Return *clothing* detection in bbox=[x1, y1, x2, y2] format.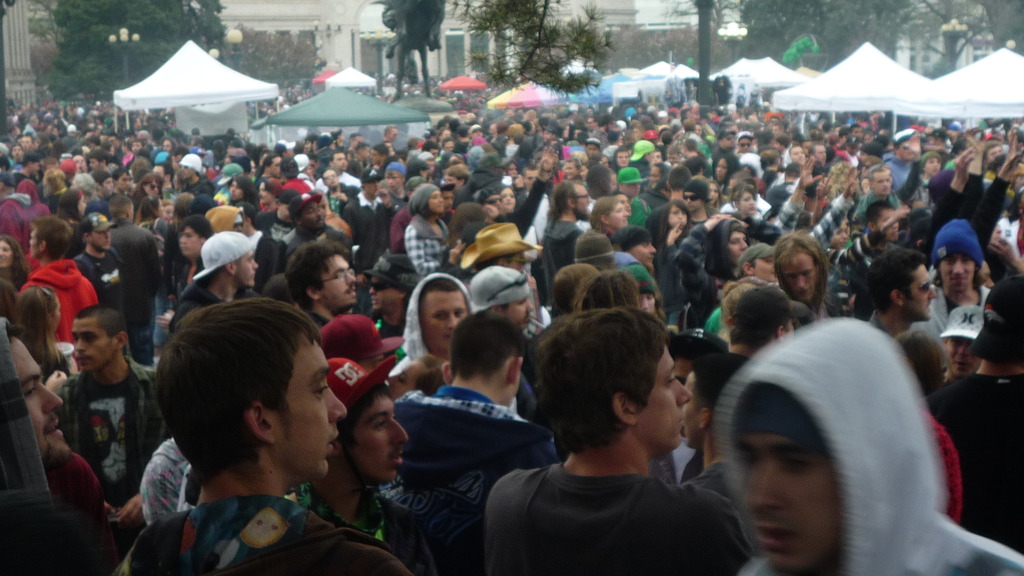
bbox=[913, 284, 991, 358].
